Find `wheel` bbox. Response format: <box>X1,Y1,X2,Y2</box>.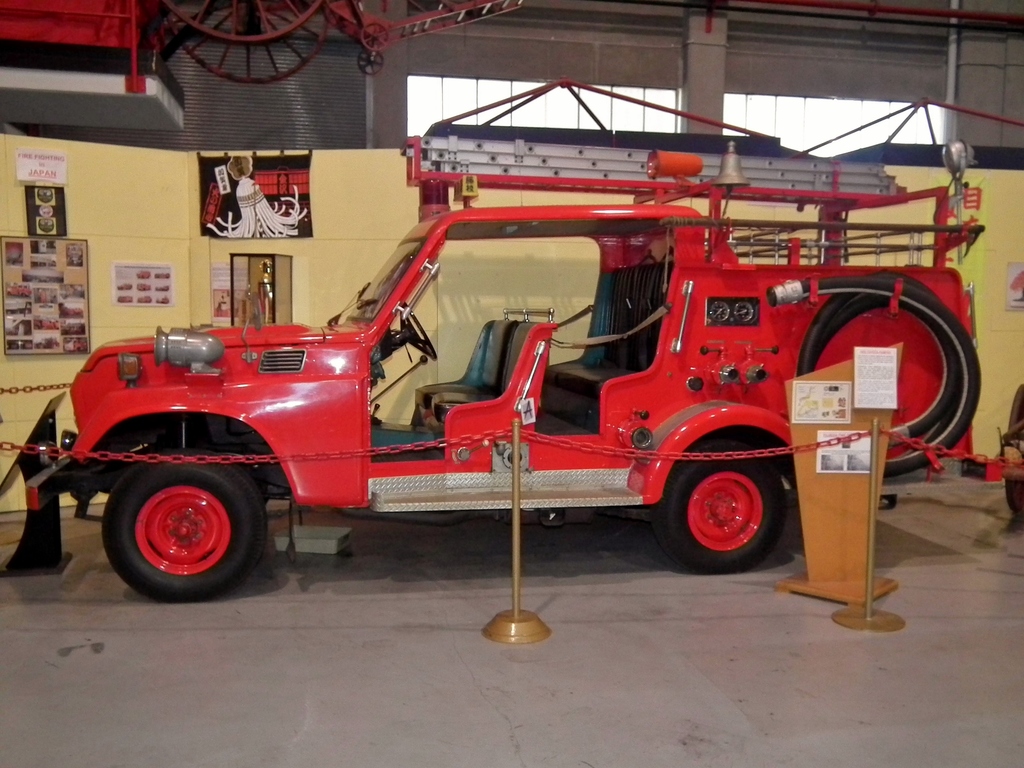
<box>88,454,269,594</box>.
